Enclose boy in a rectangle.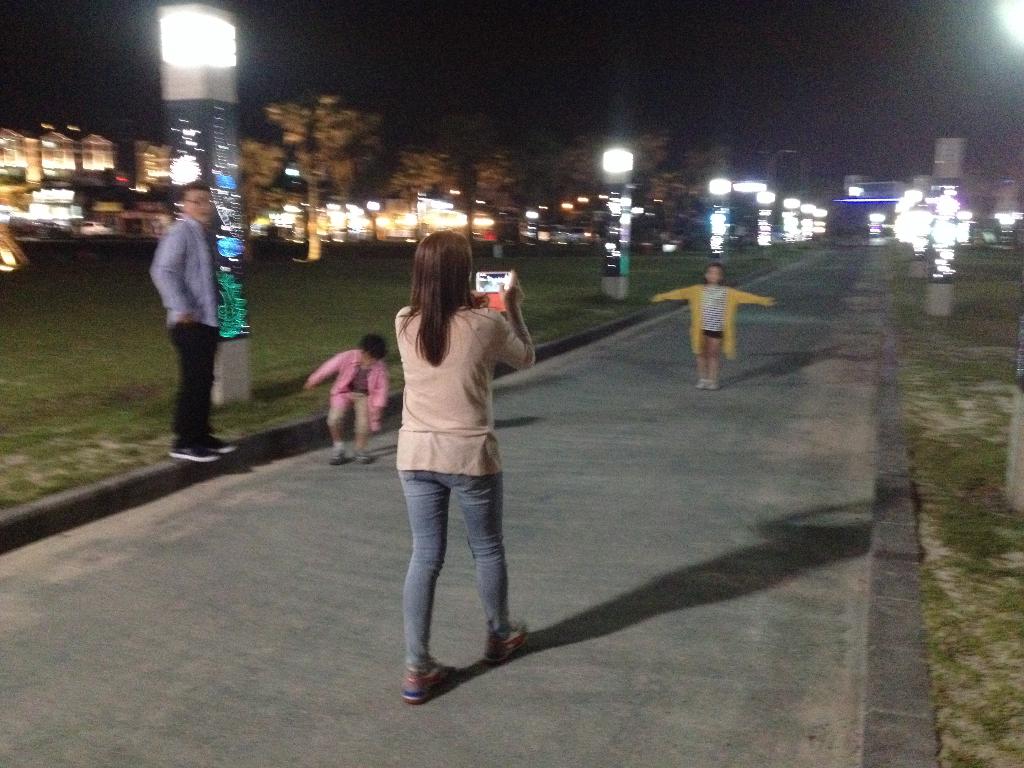
pyautogui.locateOnScreen(308, 328, 388, 465).
